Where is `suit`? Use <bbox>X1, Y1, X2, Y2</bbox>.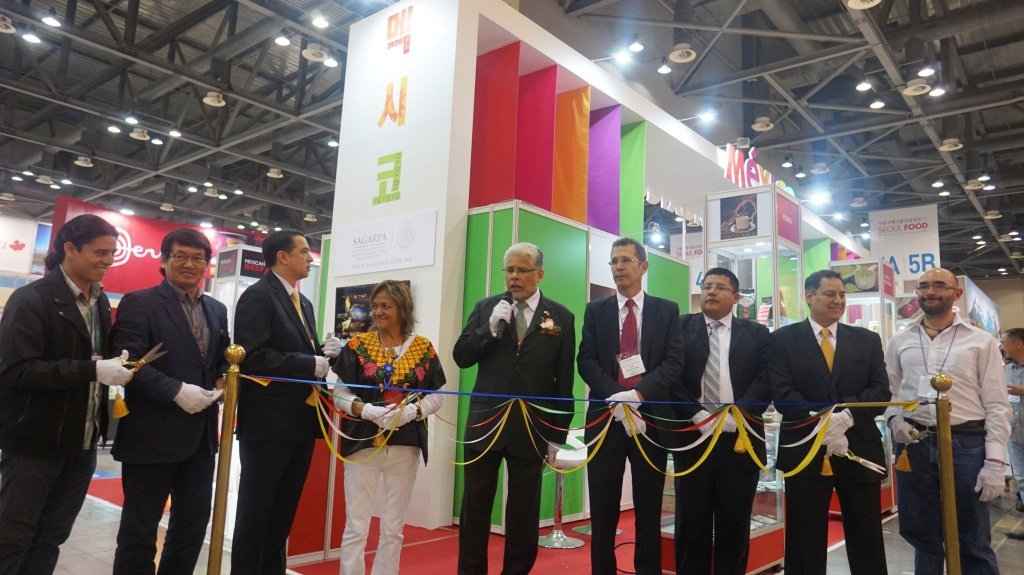
<bbox>769, 317, 891, 574</bbox>.
